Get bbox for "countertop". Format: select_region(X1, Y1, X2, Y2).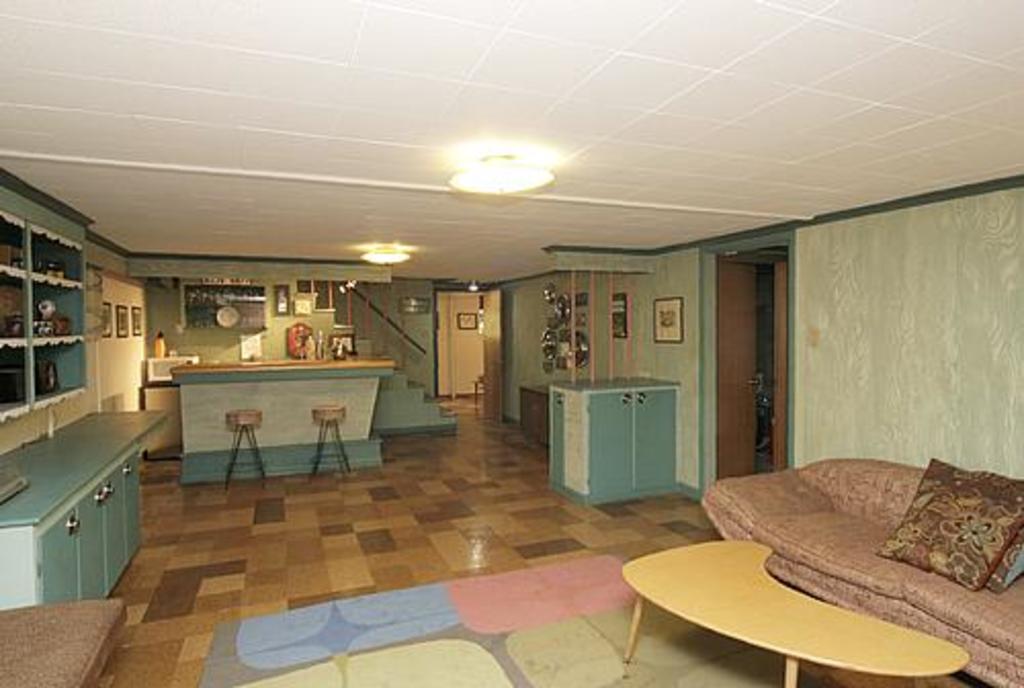
select_region(549, 375, 682, 395).
